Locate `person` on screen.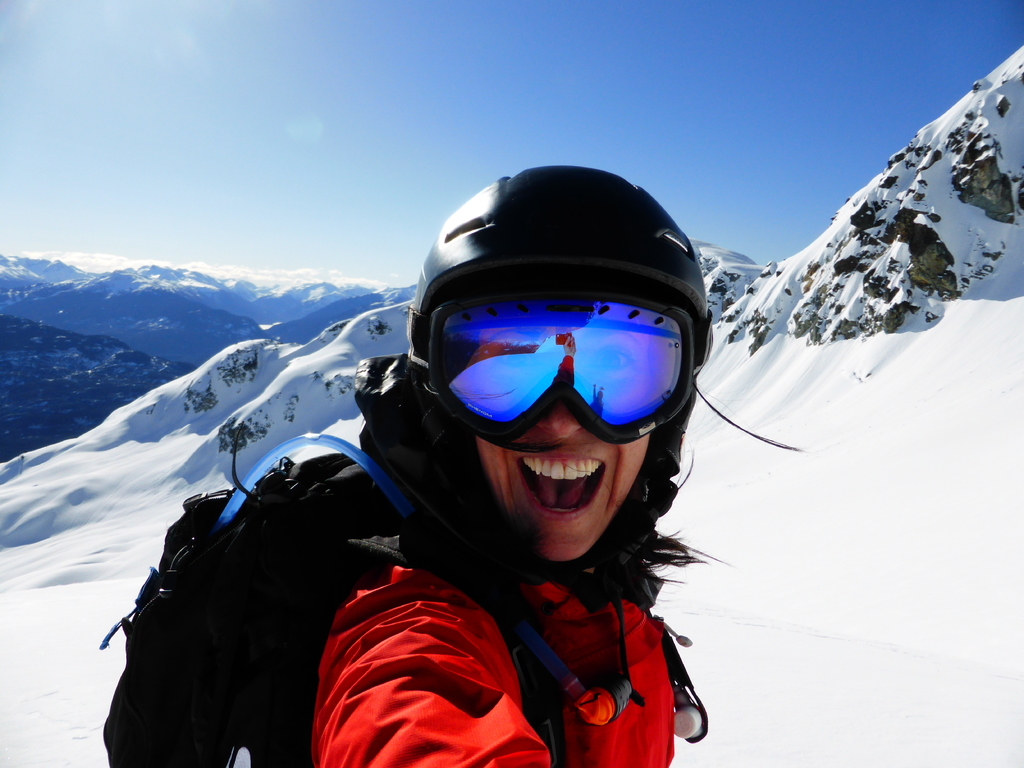
On screen at 253 158 806 767.
